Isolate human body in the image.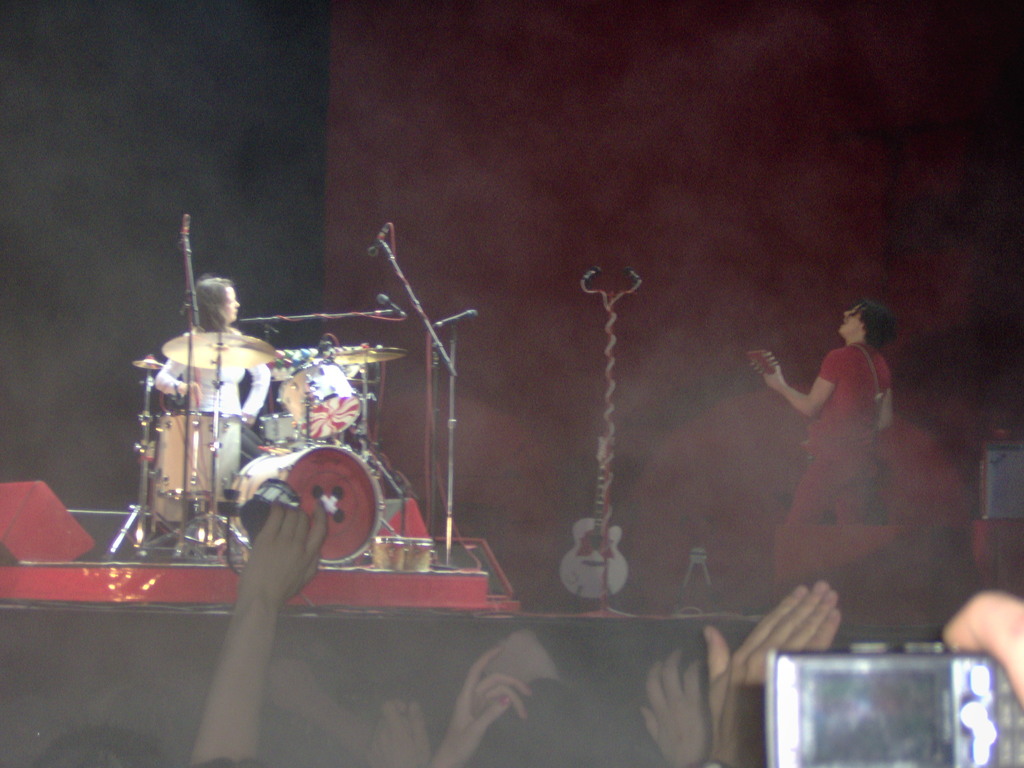
Isolated region: select_region(756, 303, 902, 530).
